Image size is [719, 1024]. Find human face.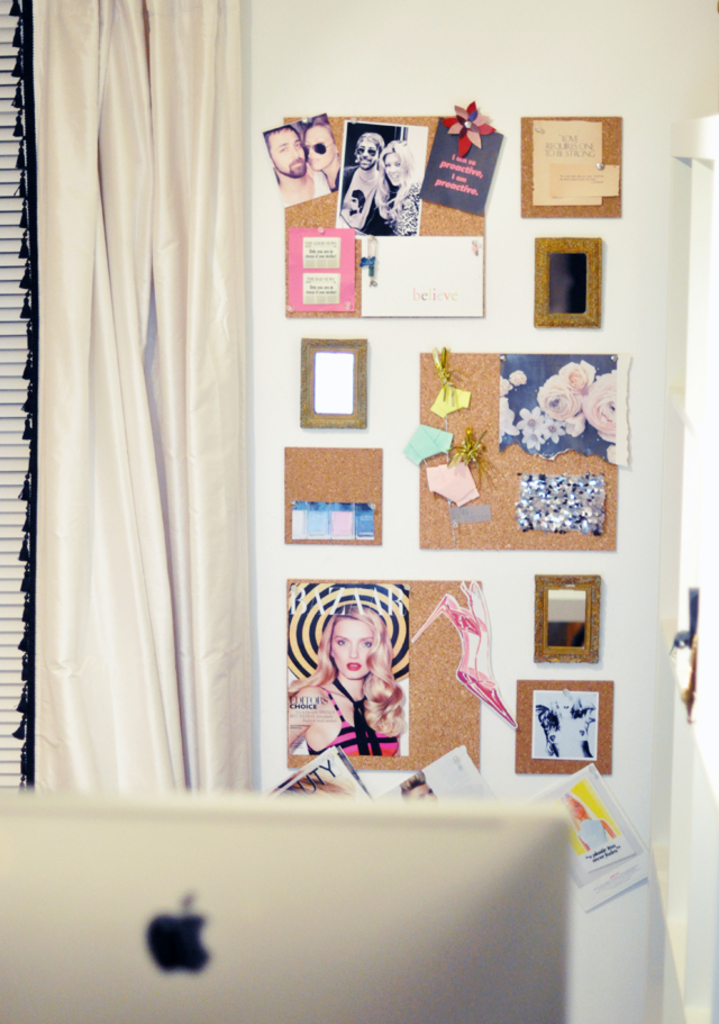
region(407, 782, 430, 797).
